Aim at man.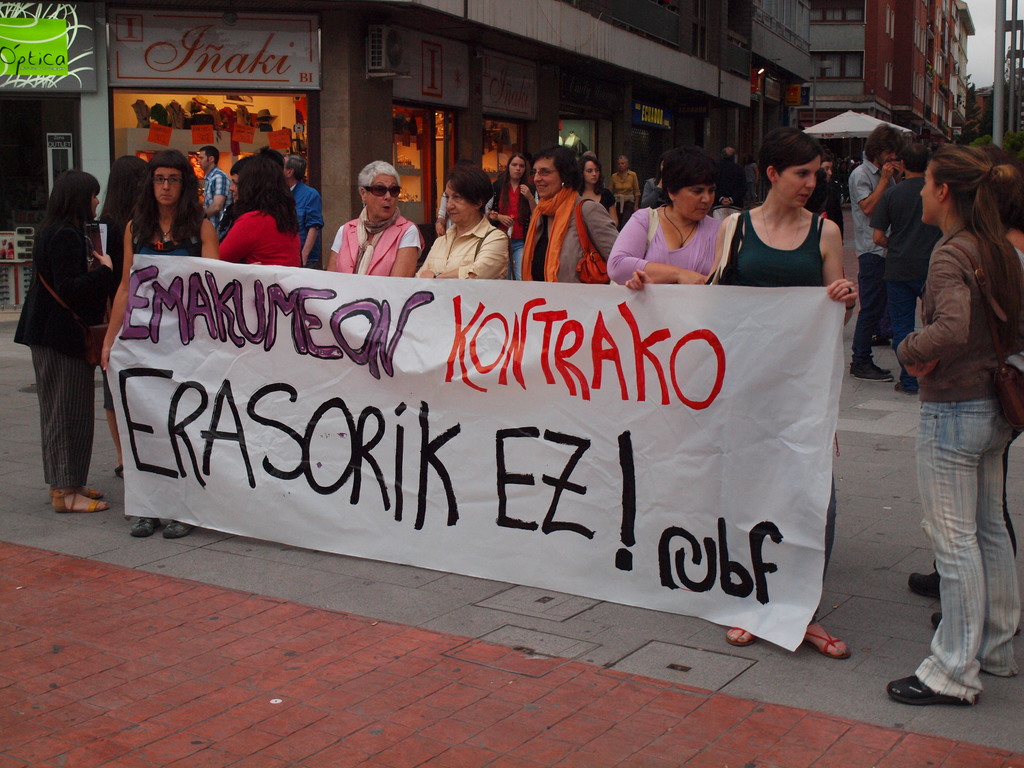
Aimed at locate(847, 122, 906, 383).
